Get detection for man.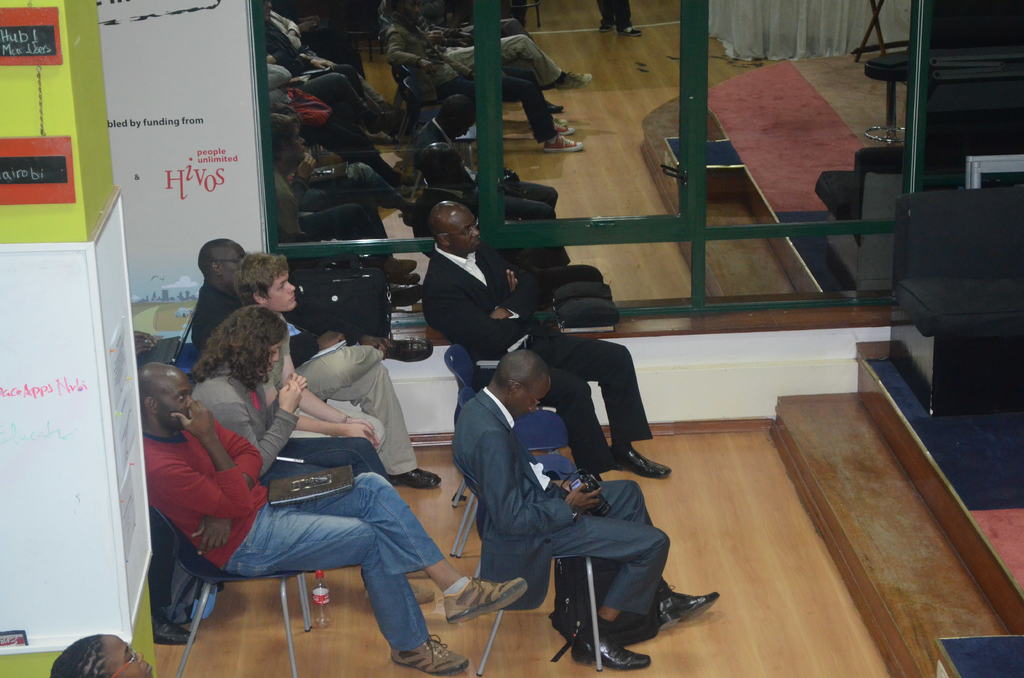
Detection: 424,204,671,478.
